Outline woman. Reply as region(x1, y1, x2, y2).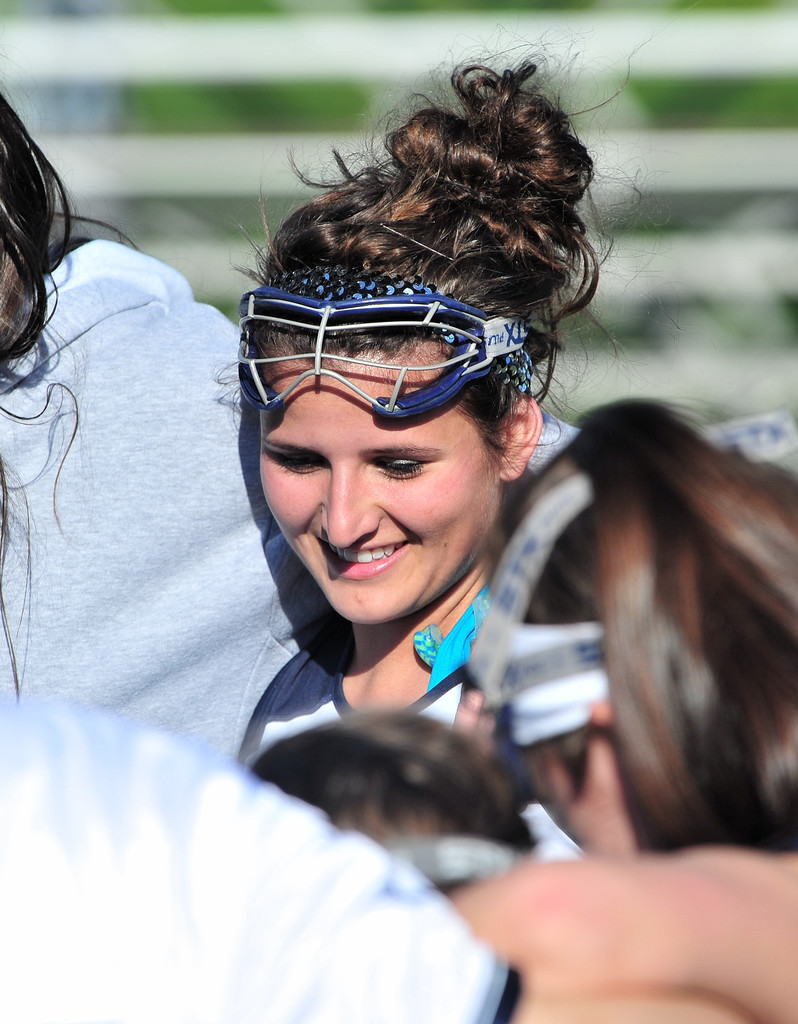
region(209, 24, 674, 865).
